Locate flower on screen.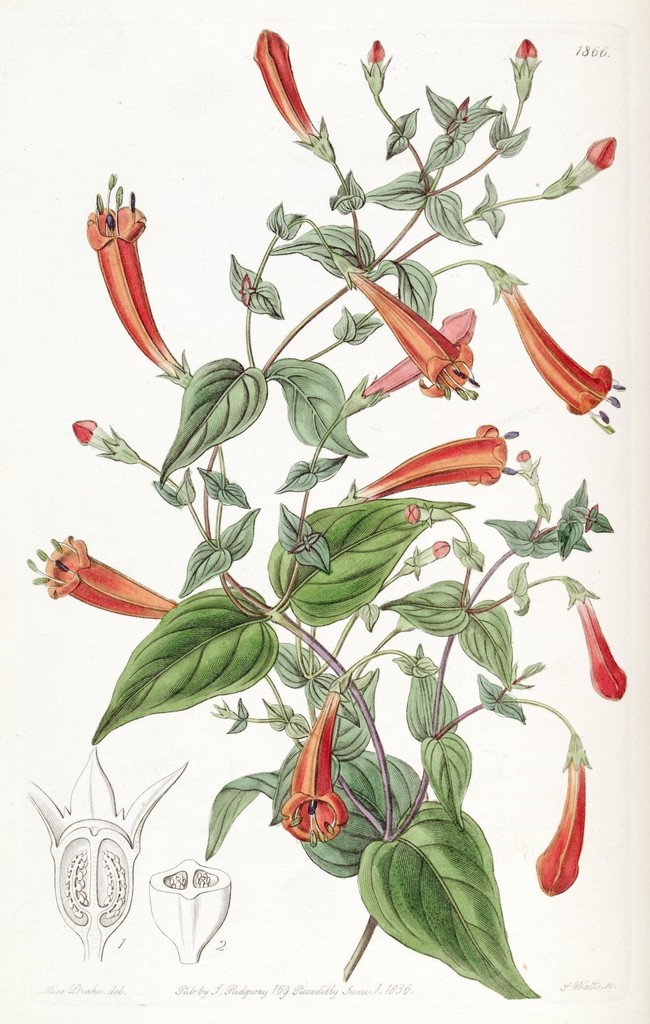
On screen at 31/530/181/619.
